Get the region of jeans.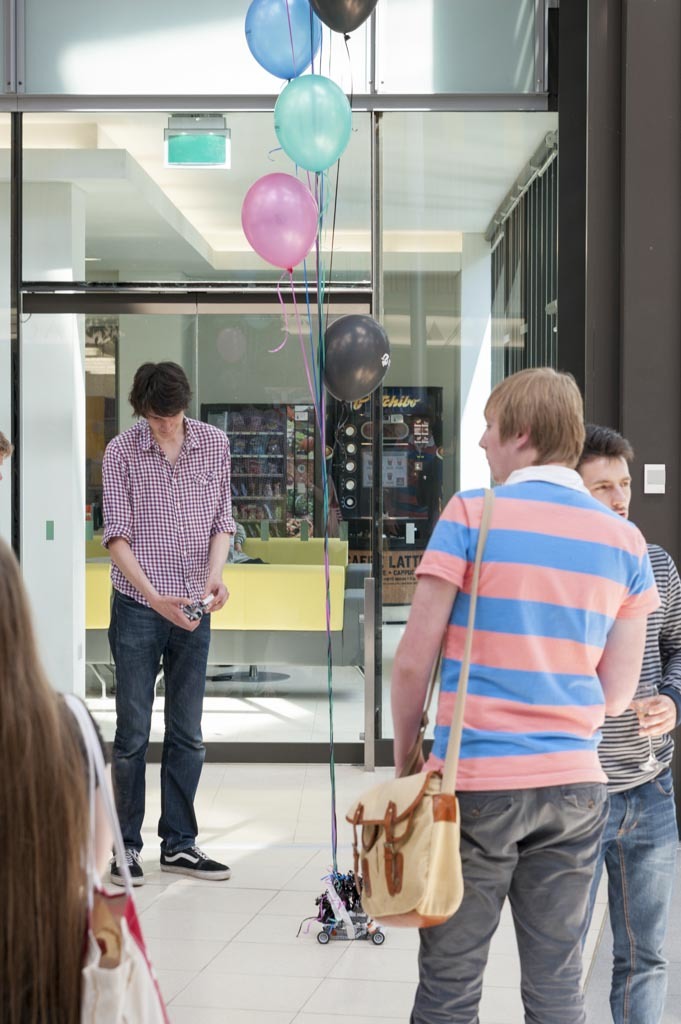
crop(93, 619, 218, 869).
